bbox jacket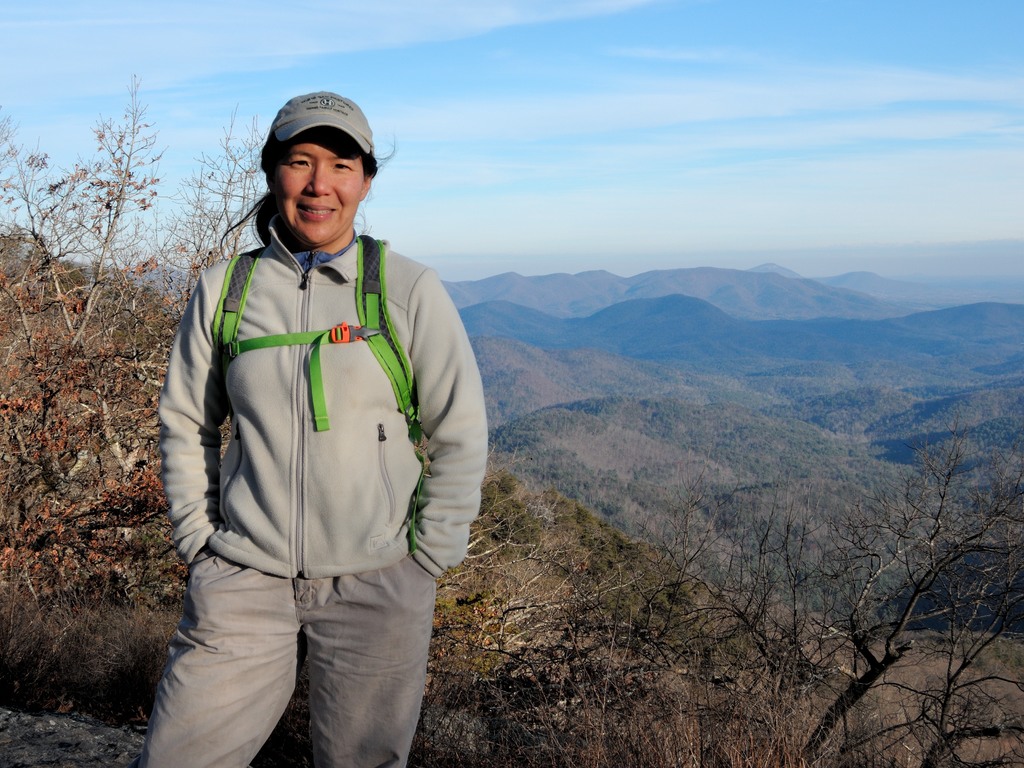
box=[156, 207, 492, 578]
